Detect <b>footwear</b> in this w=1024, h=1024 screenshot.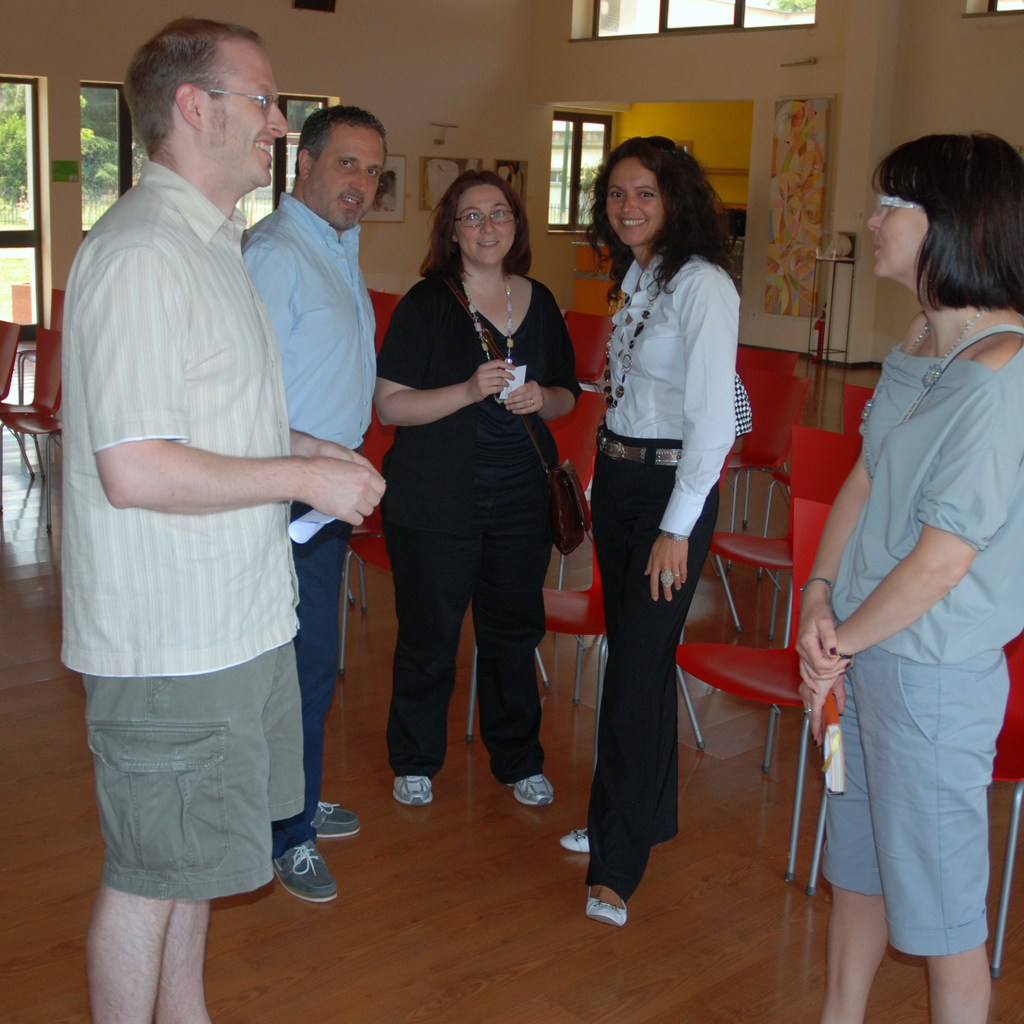
Detection: <region>589, 884, 627, 925</region>.
